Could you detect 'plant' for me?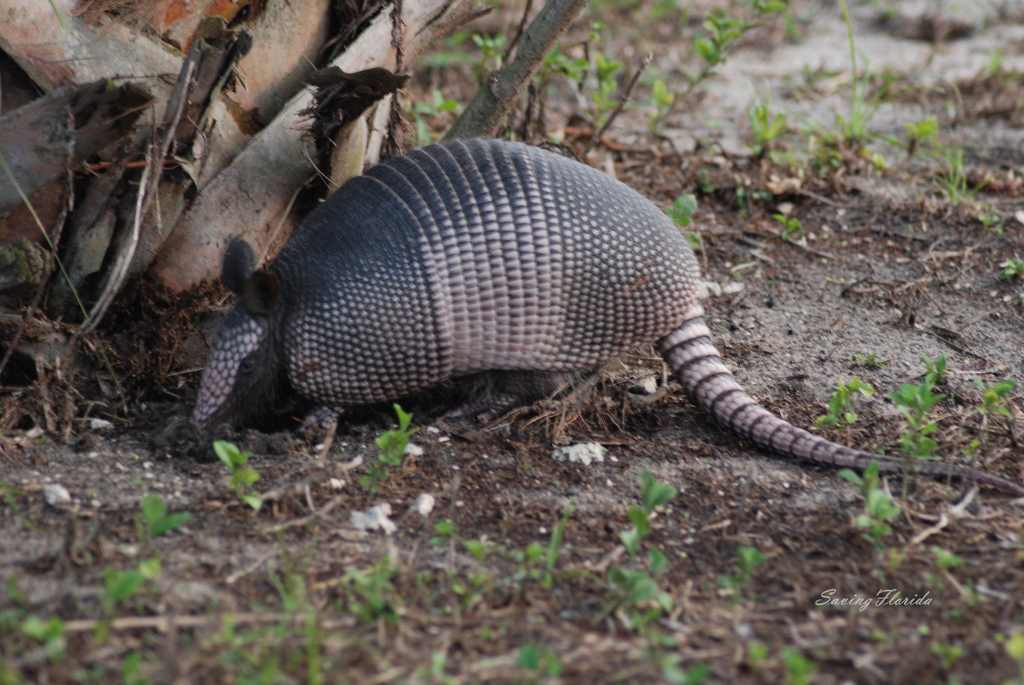
Detection result: (left=477, top=33, right=504, bottom=58).
